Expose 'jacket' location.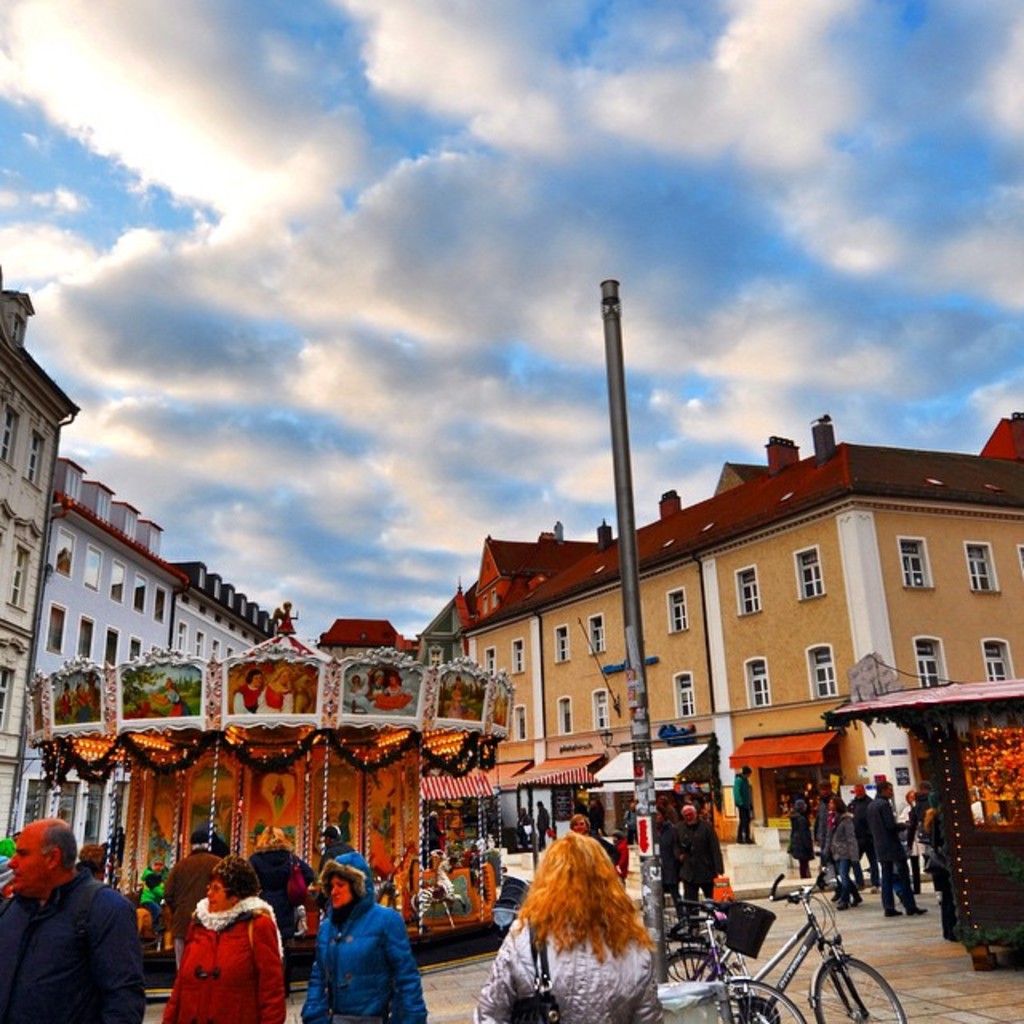
Exposed at [x1=475, y1=912, x2=667, y2=1022].
